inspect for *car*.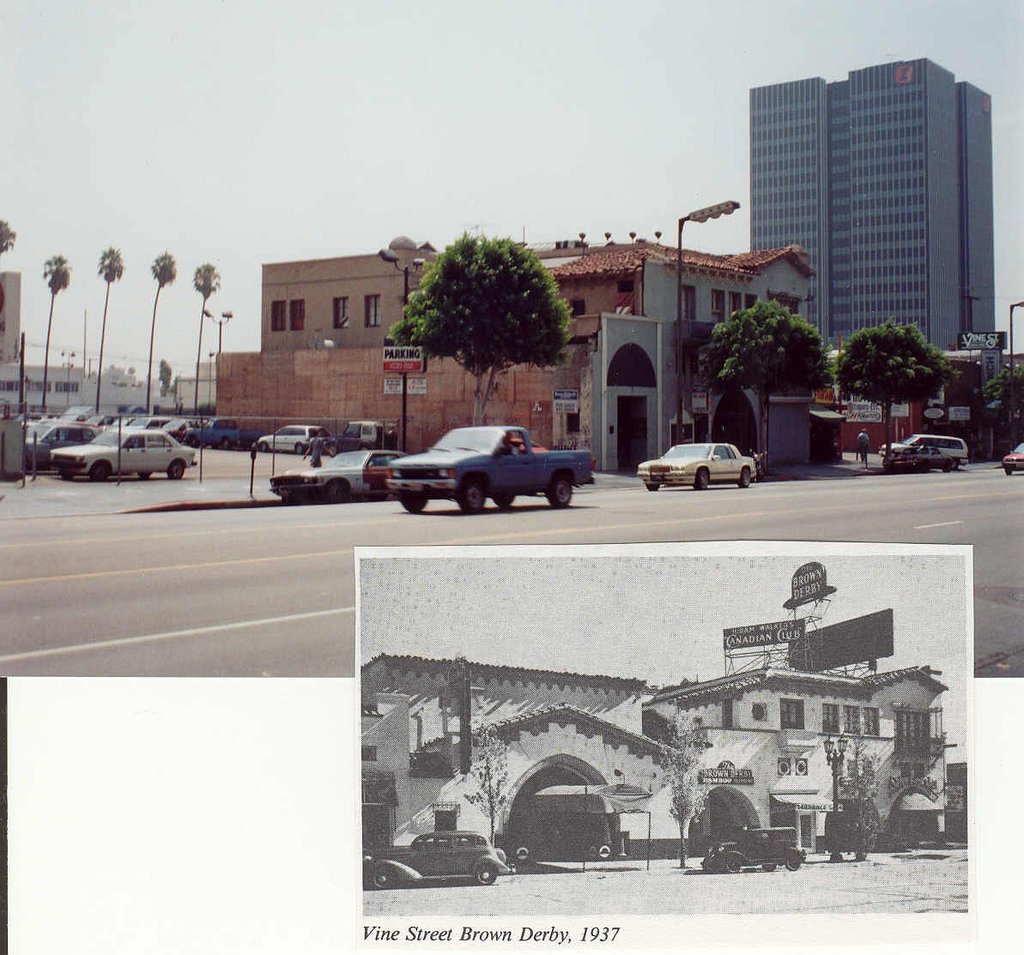
Inspection: [left=639, top=437, right=755, bottom=492].
